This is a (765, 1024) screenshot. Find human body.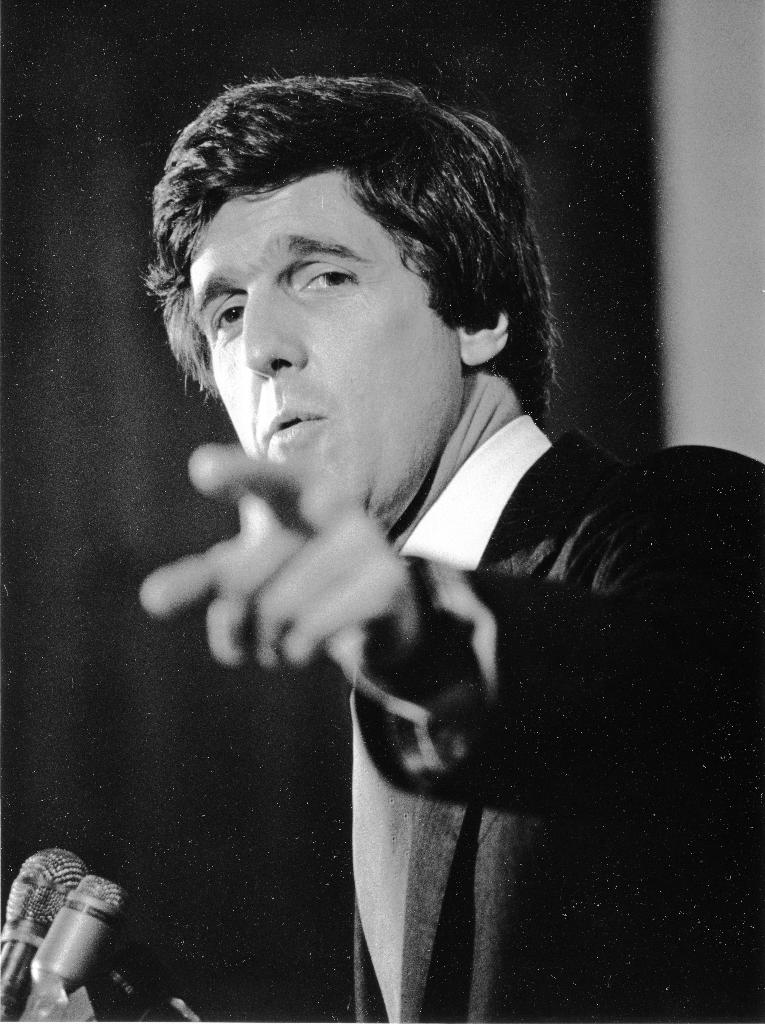
Bounding box: [80,150,693,1013].
